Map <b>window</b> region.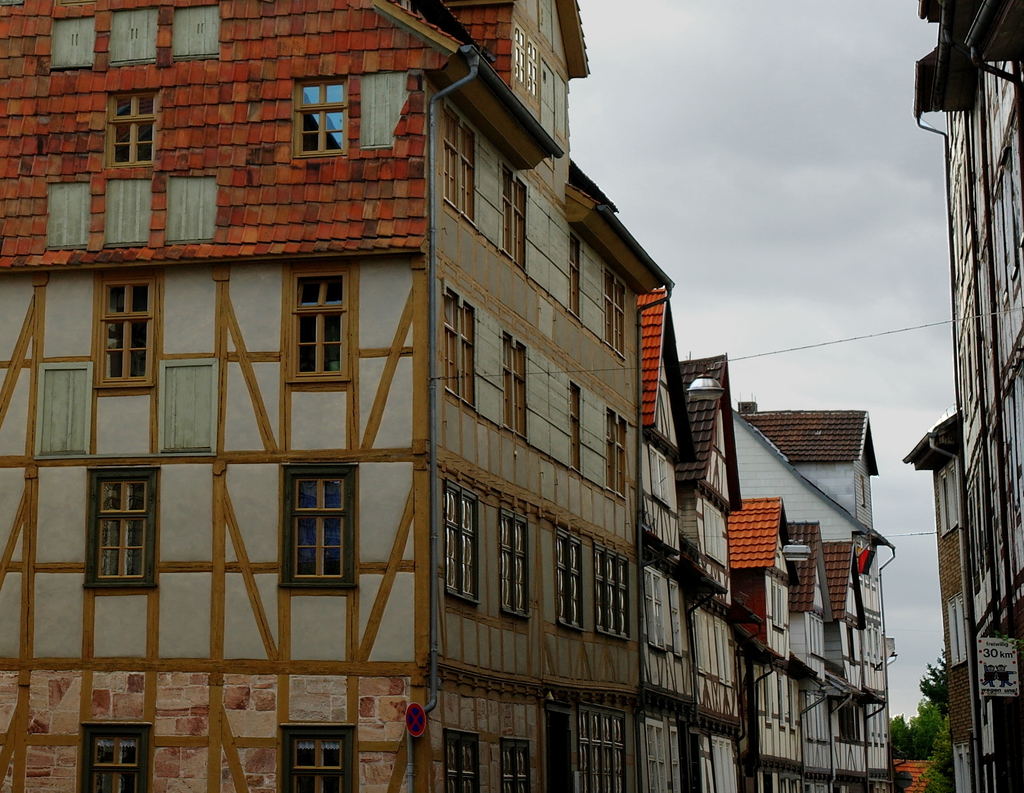
Mapped to {"left": 463, "top": 304, "right": 476, "bottom": 405}.
